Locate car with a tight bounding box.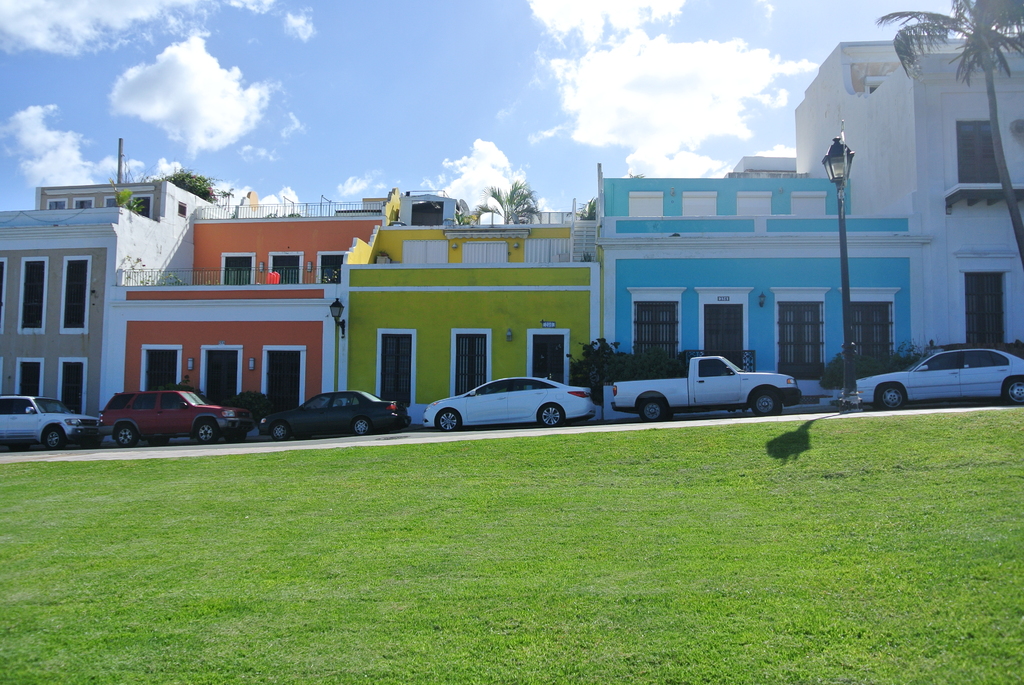
BBox(87, 386, 268, 442).
